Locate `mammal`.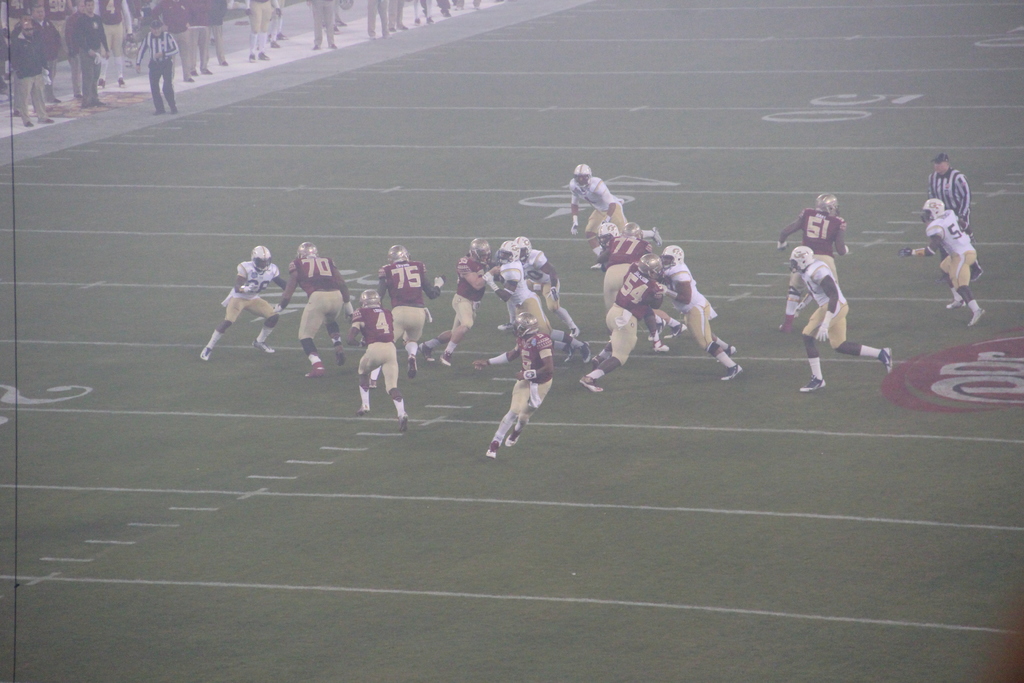
Bounding box: select_region(777, 192, 852, 320).
